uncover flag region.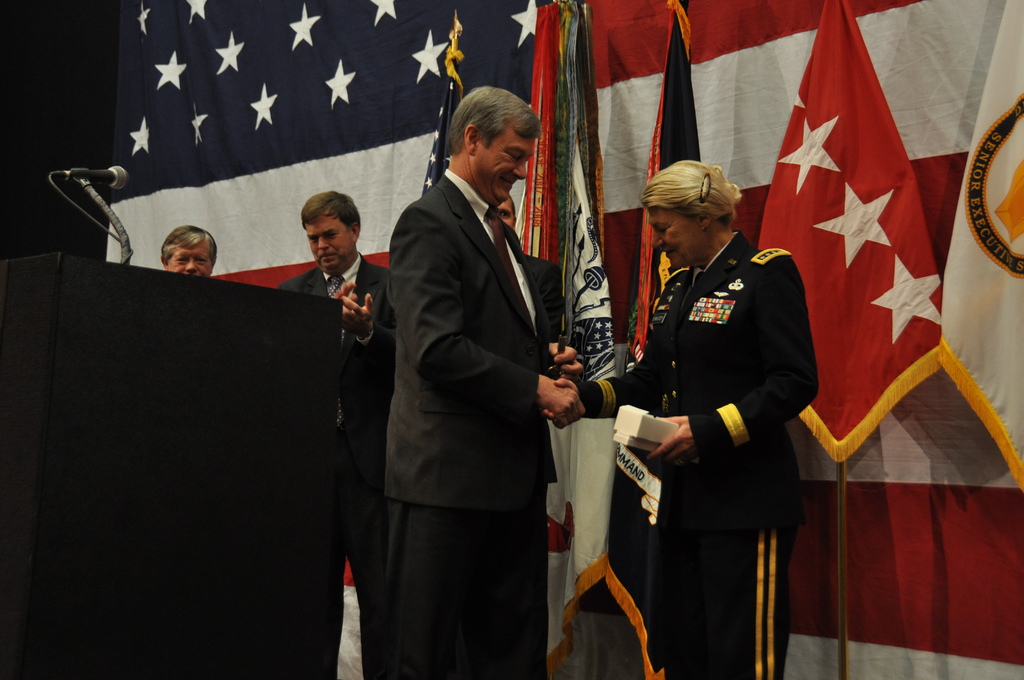
Uncovered: <box>755,0,939,462</box>.
